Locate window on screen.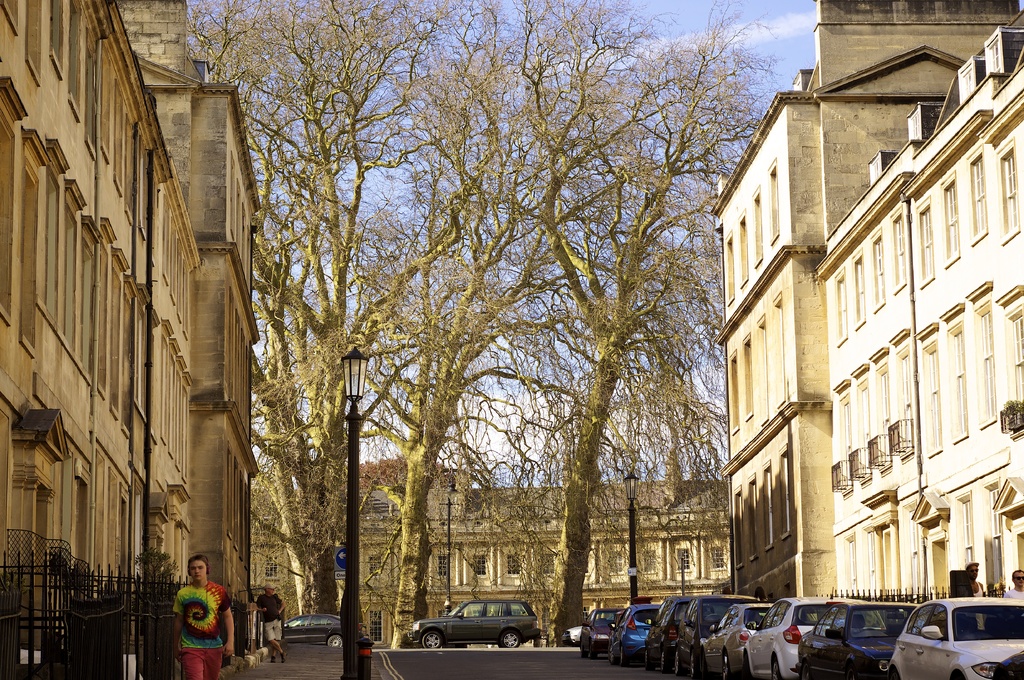
On screen at {"left": 762, "top": 460, "right": 774, "bottom": 553}.
